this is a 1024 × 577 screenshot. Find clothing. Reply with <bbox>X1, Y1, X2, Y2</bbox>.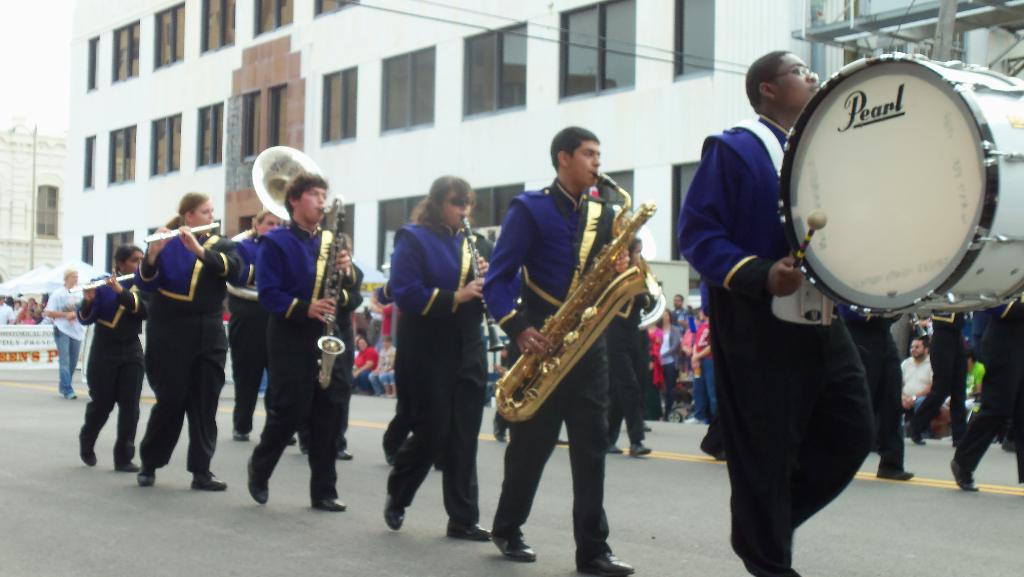
<bbox>47, 289, 84, 392</bbox>.
